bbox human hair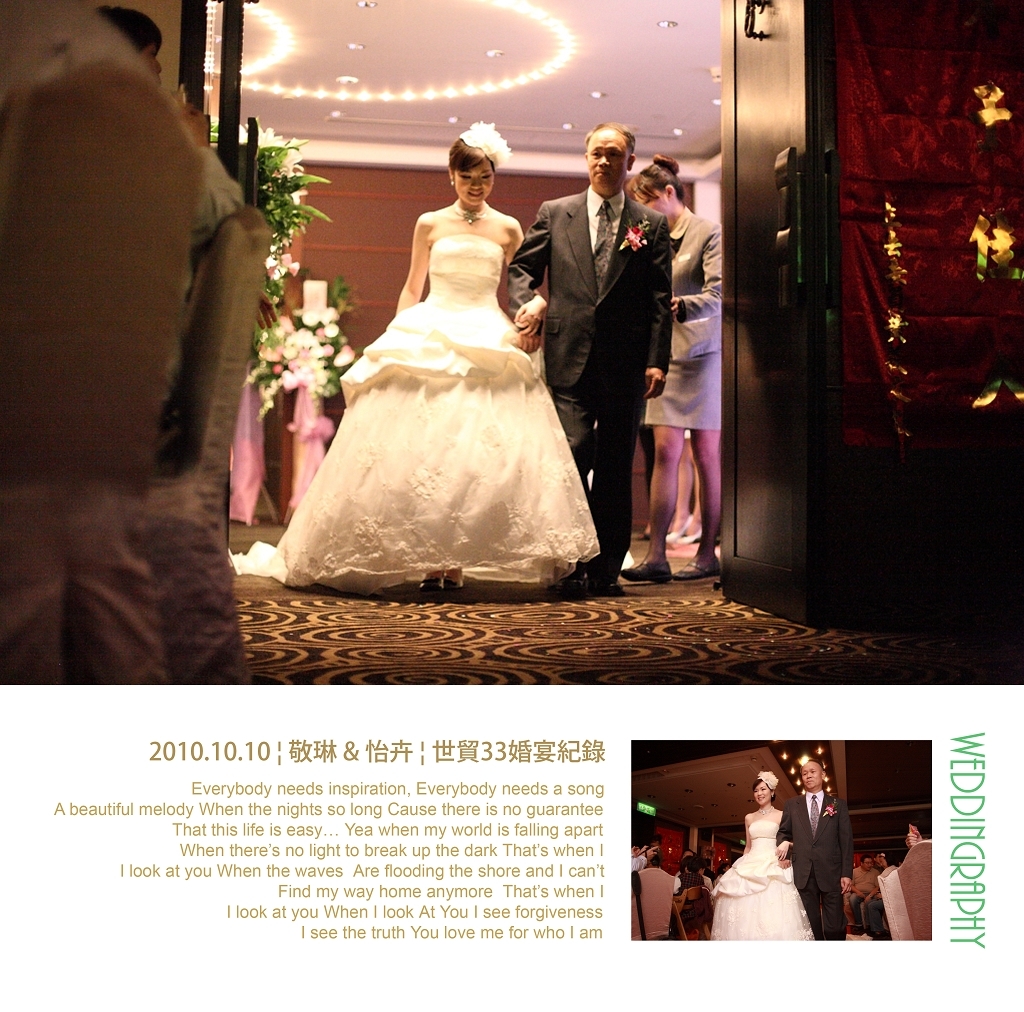
region(447, 139, 496, 172)
